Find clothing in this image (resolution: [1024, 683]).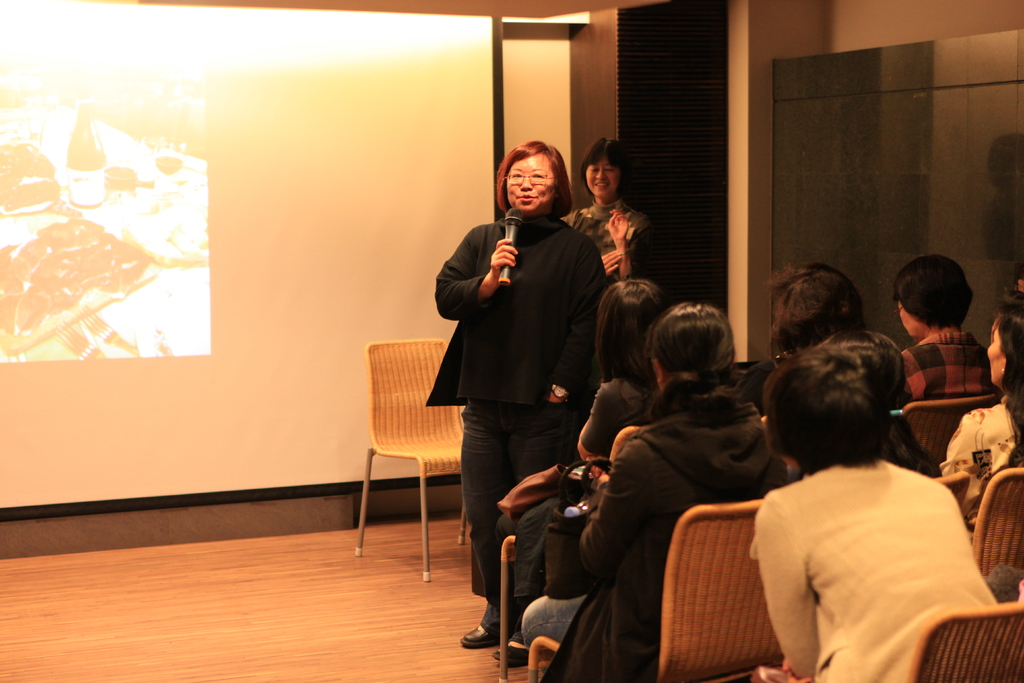
bbox=(518, 379, 786, 682).
